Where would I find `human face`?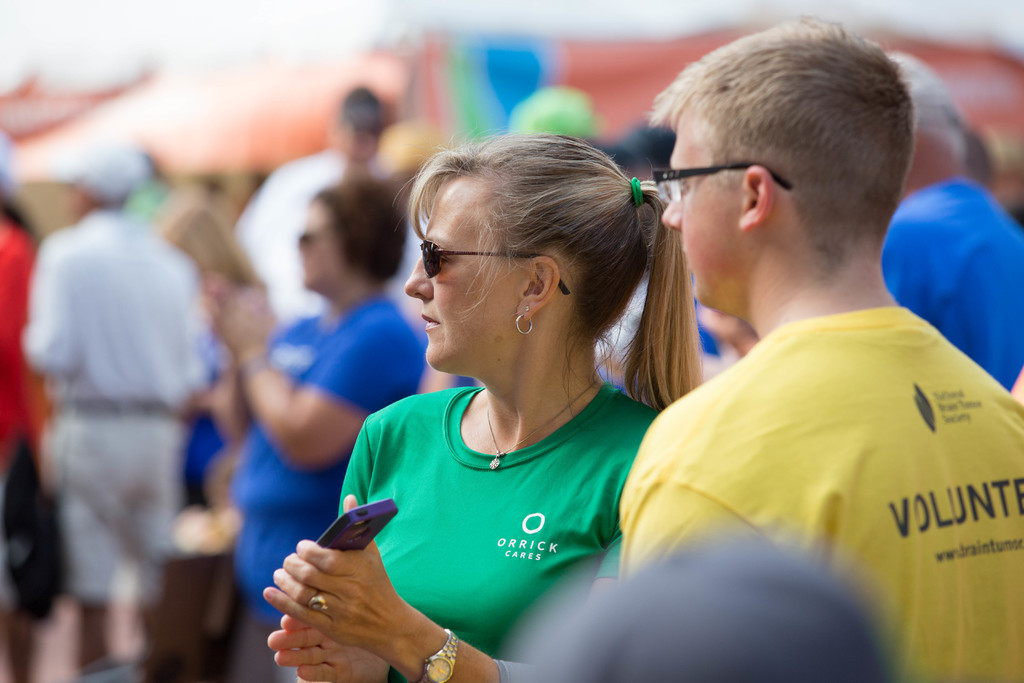
At (x1=346, y1=123, x2=379, y2=157).
